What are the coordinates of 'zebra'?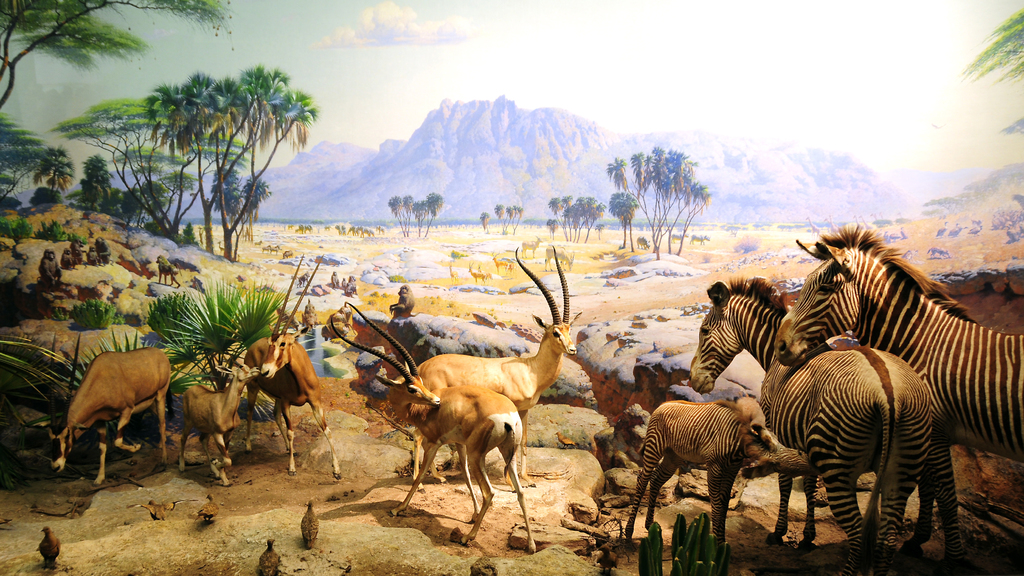
BBox(621, 220, 1023, 575).
